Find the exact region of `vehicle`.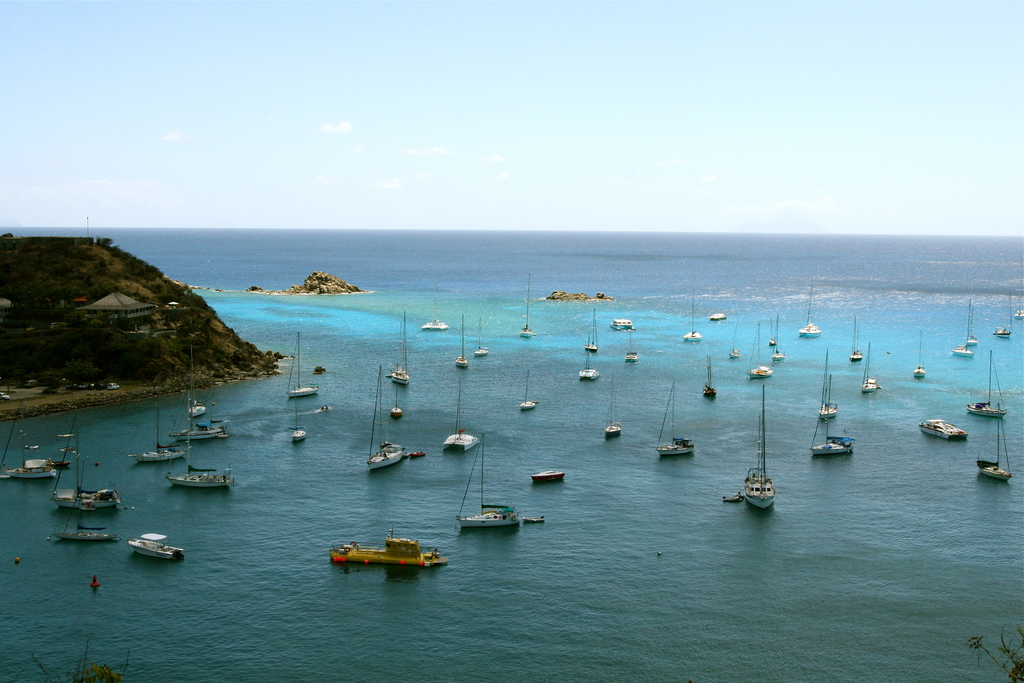
Exact region: crop(173, 367, 236, 492).
